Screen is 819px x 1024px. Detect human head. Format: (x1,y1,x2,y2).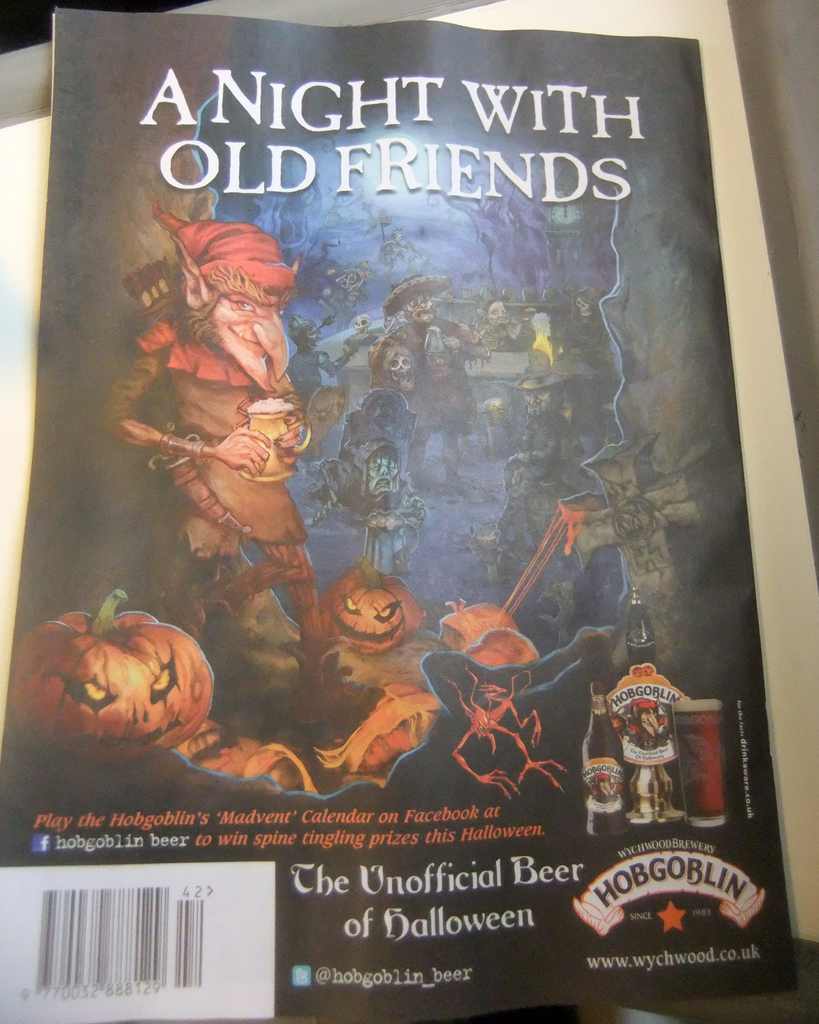
(320,566,429,637).
